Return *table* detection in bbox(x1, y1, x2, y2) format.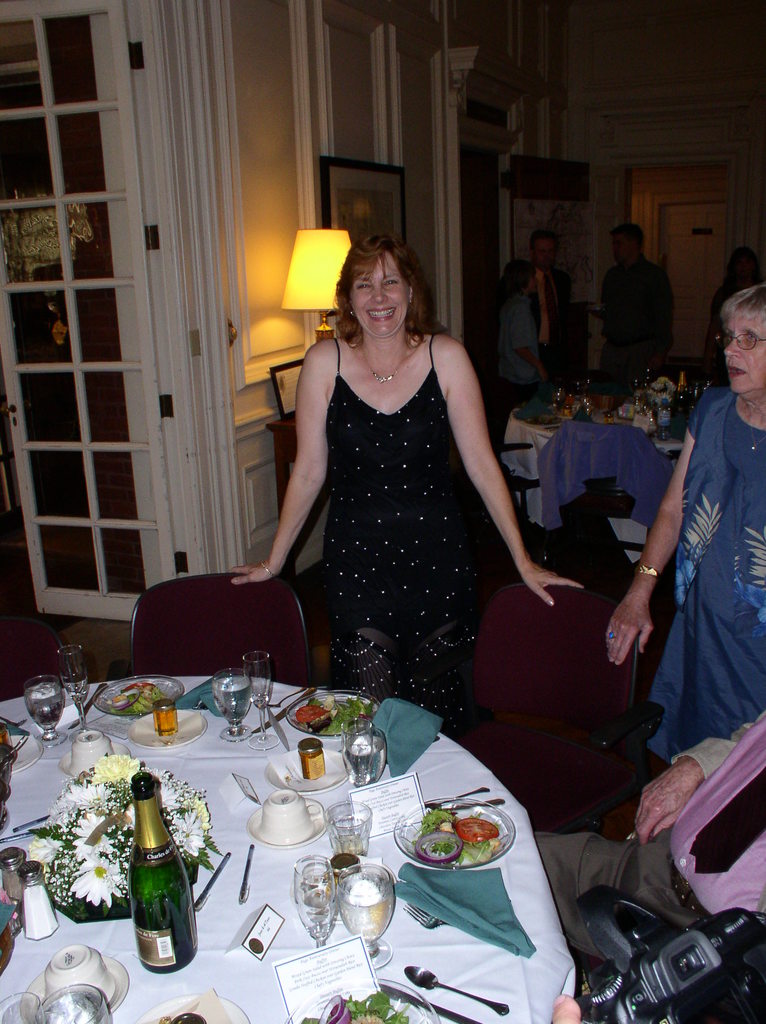
bbox(22, 691, 600, 992).
